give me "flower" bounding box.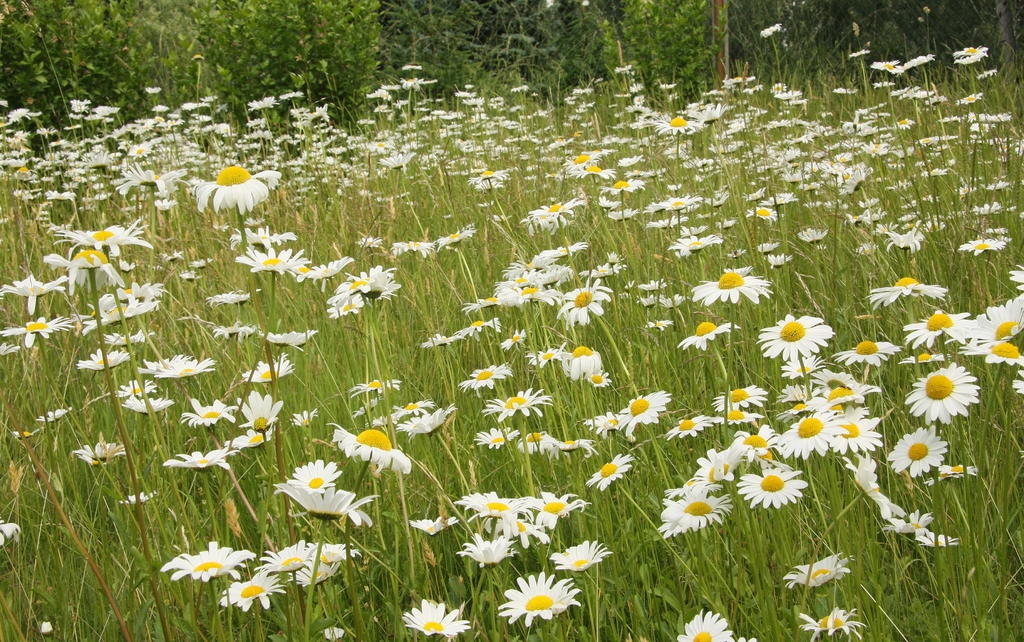
<box>872,58,896,65</box>.
